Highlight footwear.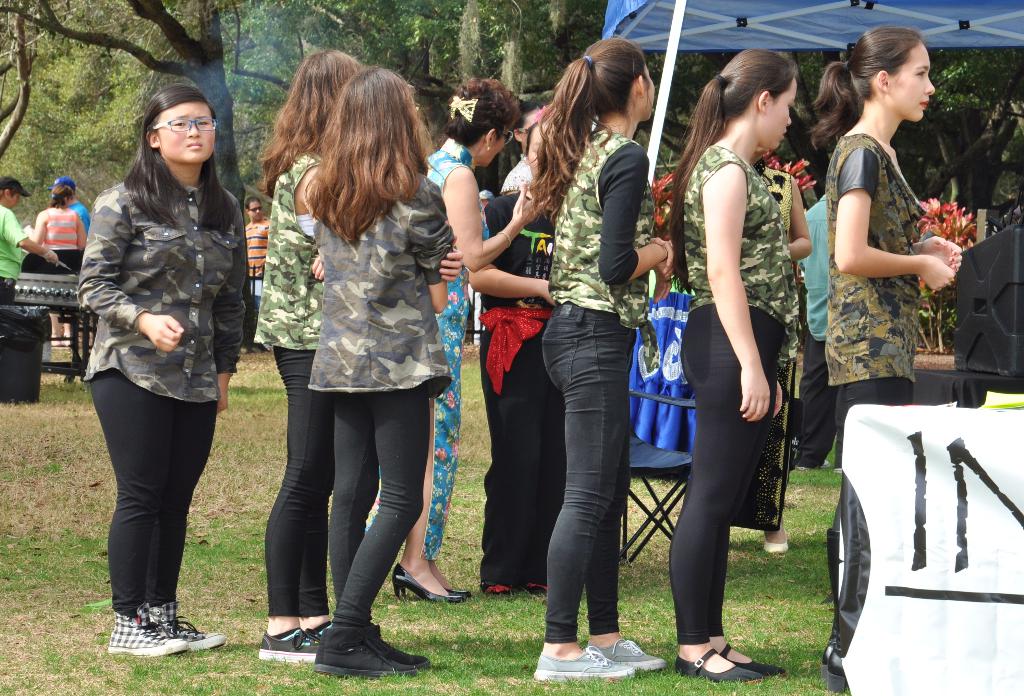
Highlighted region: 828,644,856,684.
